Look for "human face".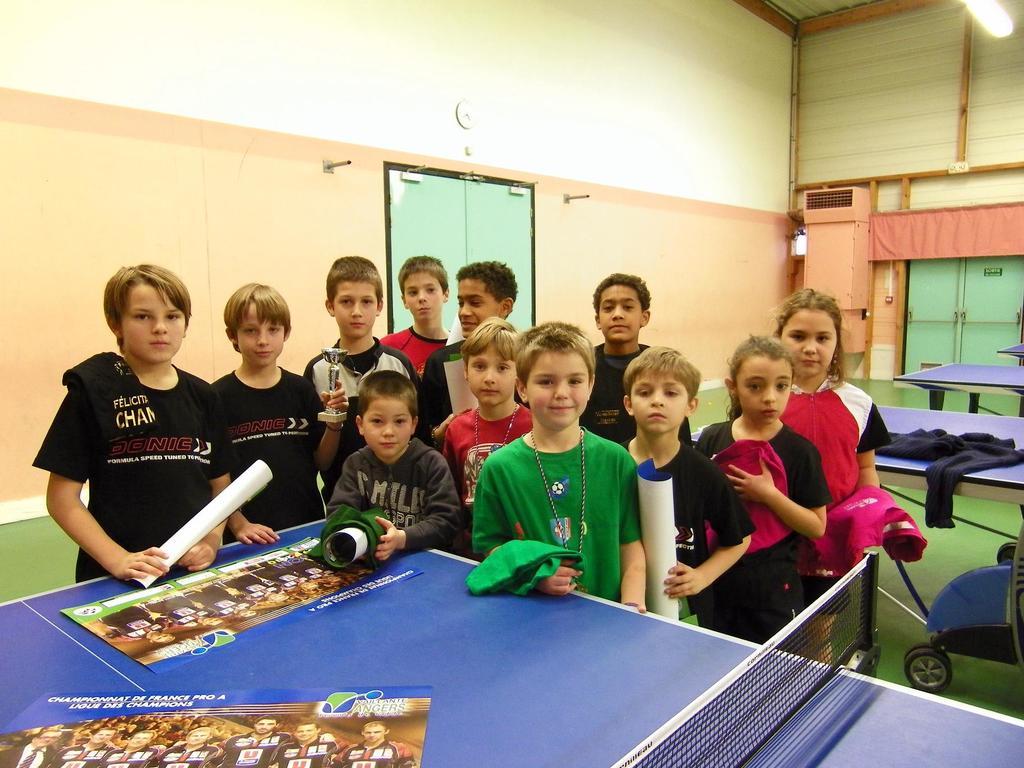
Found: 237/303/283/362.
